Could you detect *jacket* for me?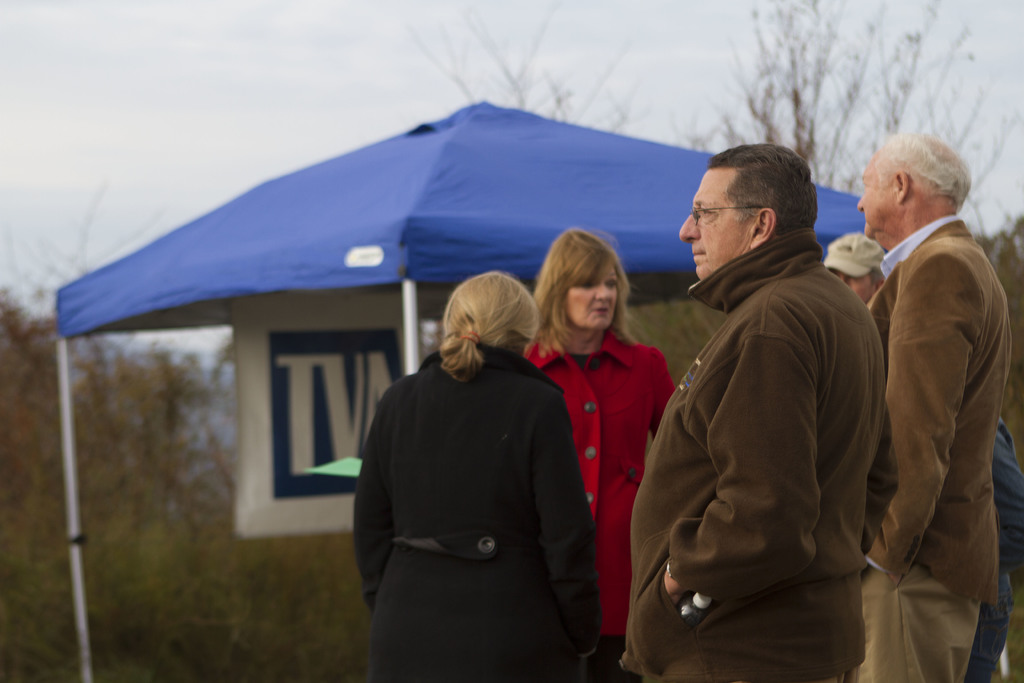
Detection result: 860 215 1012 607.
